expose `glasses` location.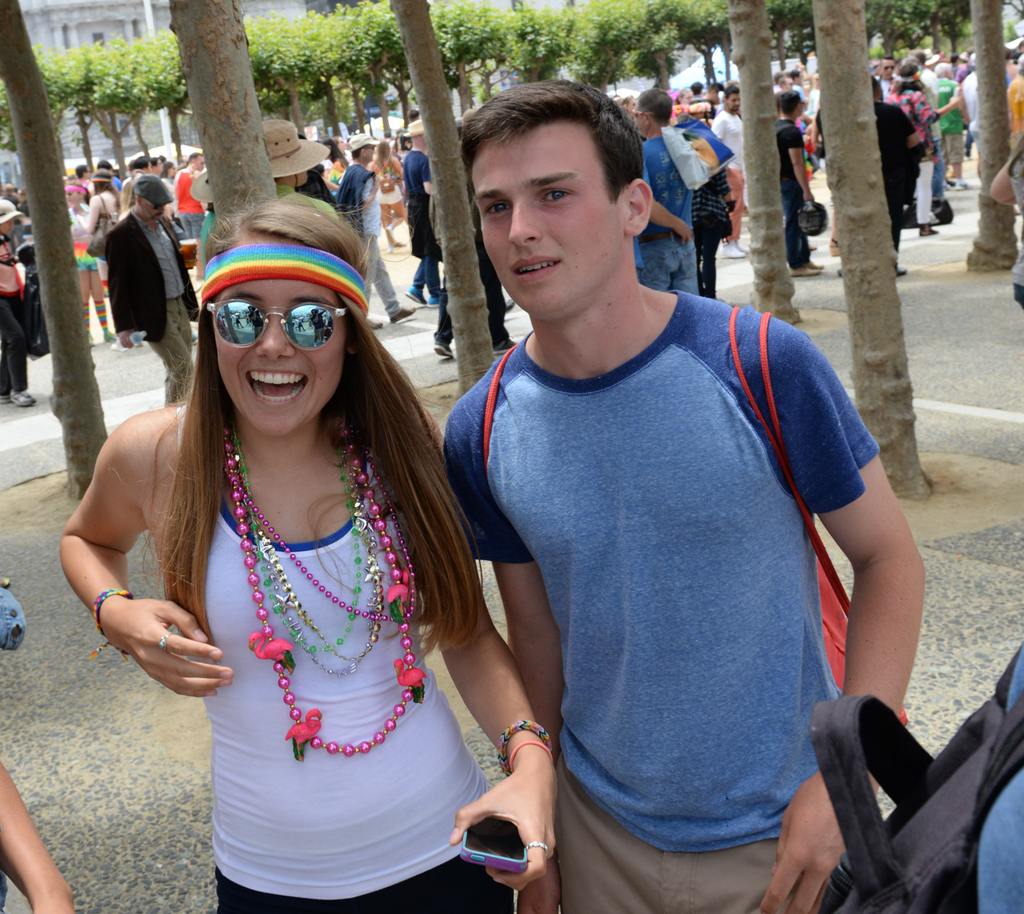
Exposed at detection(182, 289, 364, 353).
